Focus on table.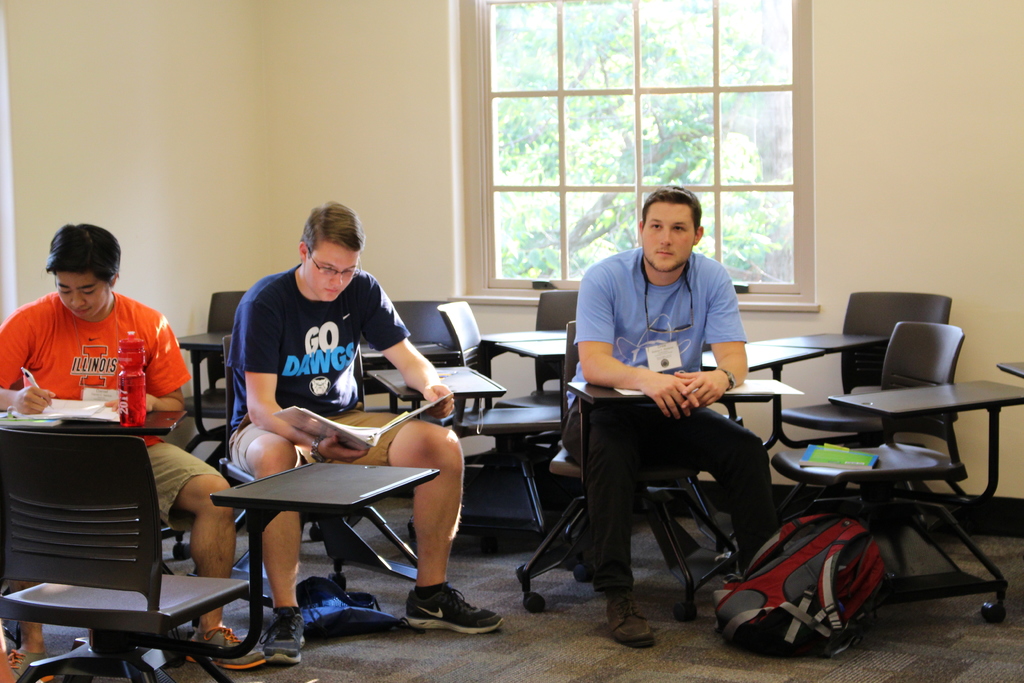
Focused at [555,372,801,625].
